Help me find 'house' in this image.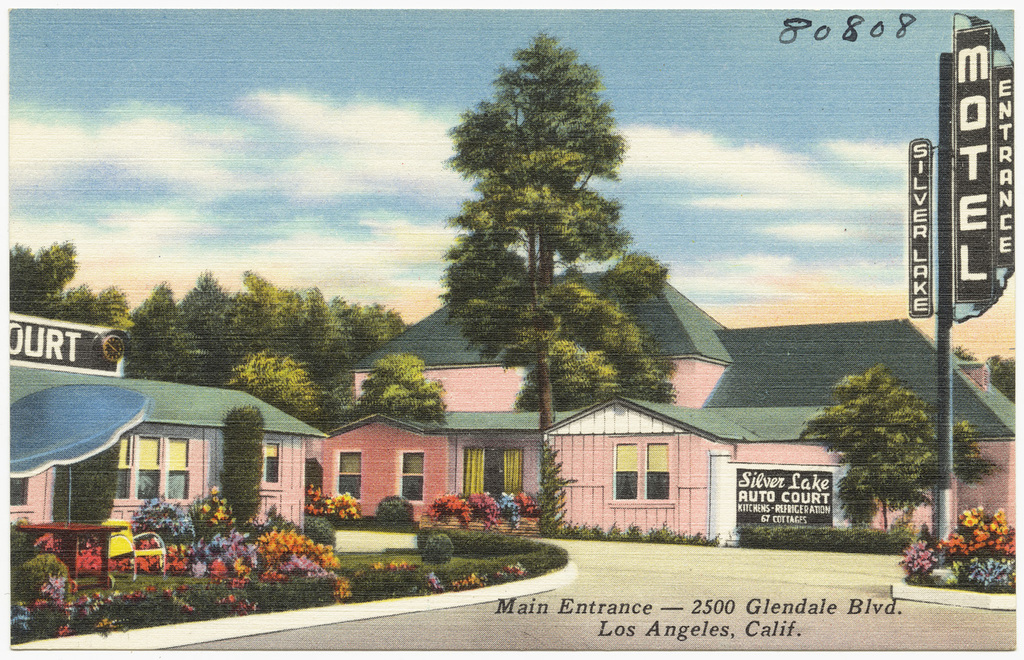
Found it: x1=339 y1=269 x2=1020 y2=566.
